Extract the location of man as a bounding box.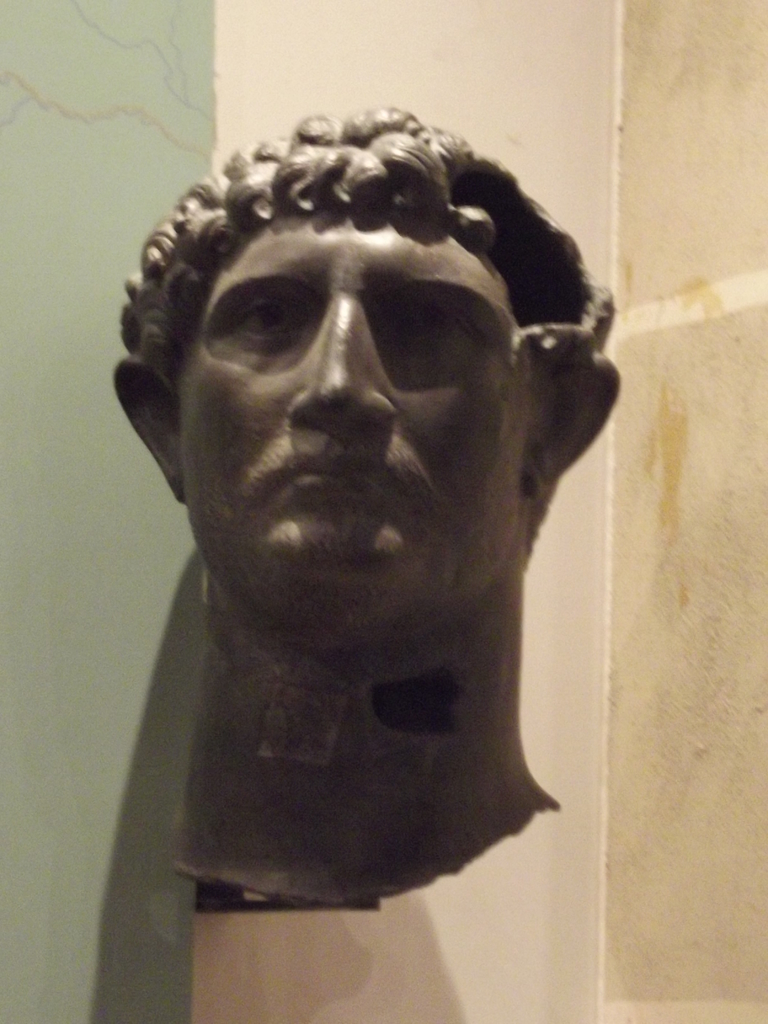
{"x1": 55, "y1": 74, "x2": 652, "y2": 976}.
